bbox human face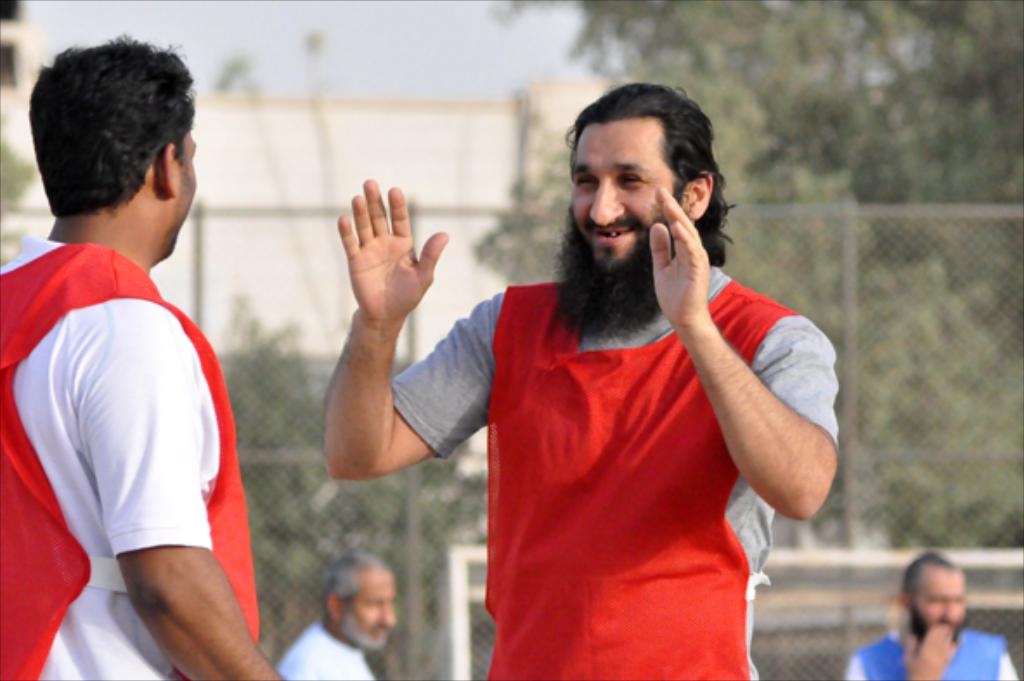
l=166, t=121, r=199, b=263
